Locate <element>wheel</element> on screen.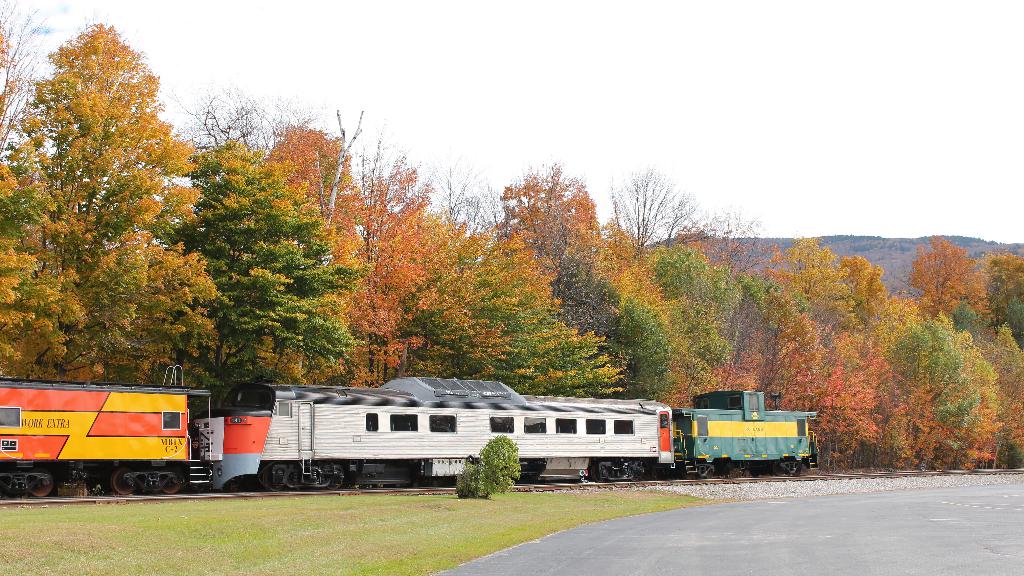
On screen at [323,483,340,488].
